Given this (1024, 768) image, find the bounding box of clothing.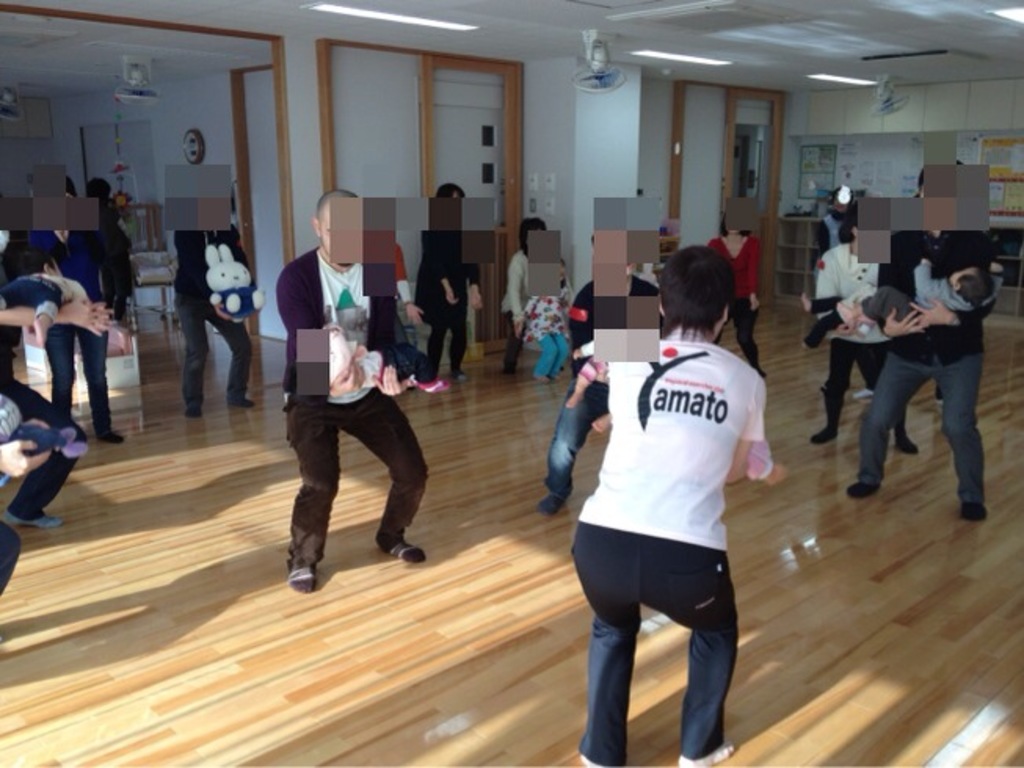
box(270, 241, 442, 580).
